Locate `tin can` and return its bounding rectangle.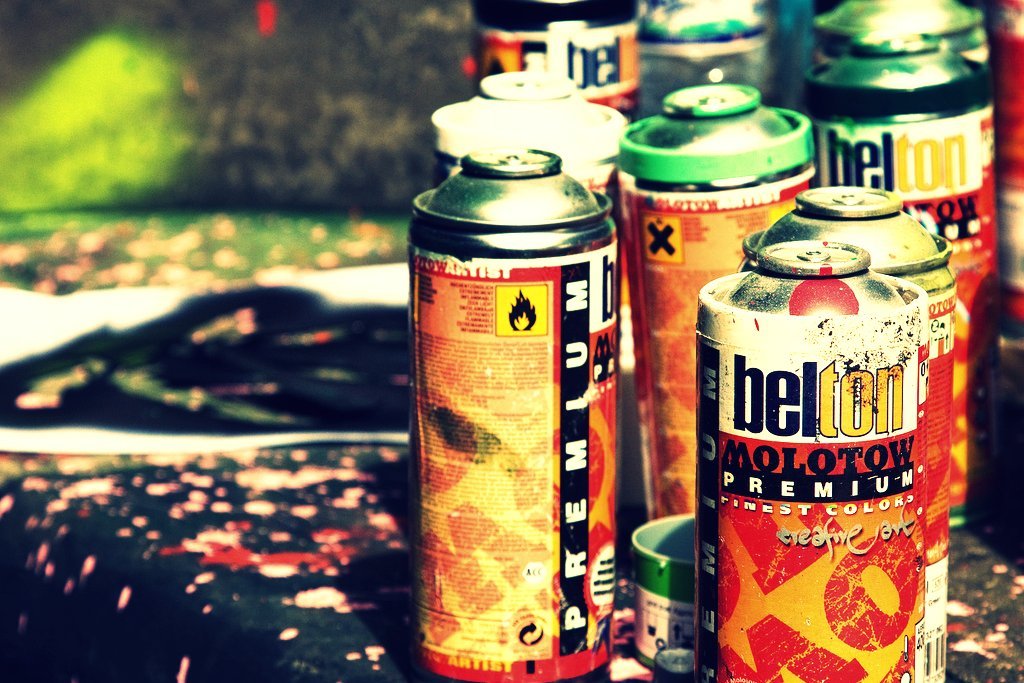
(x1=413, y1=151, x2=621, y2=682).
